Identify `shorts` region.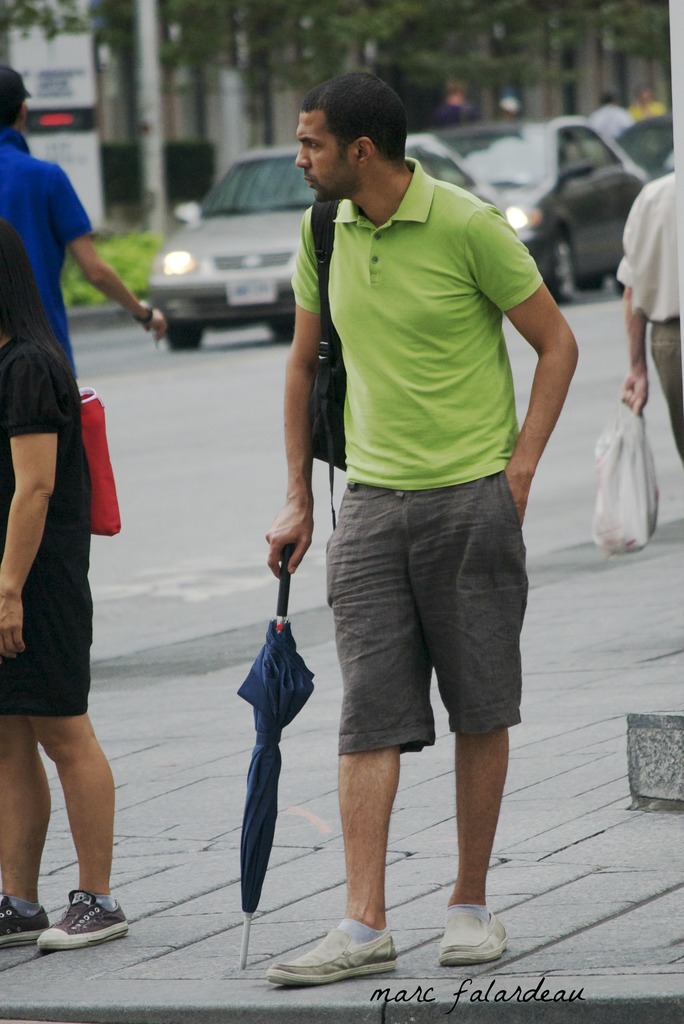
Region: pyautogui.locateOnScreen(309, 488, 543, 773).
